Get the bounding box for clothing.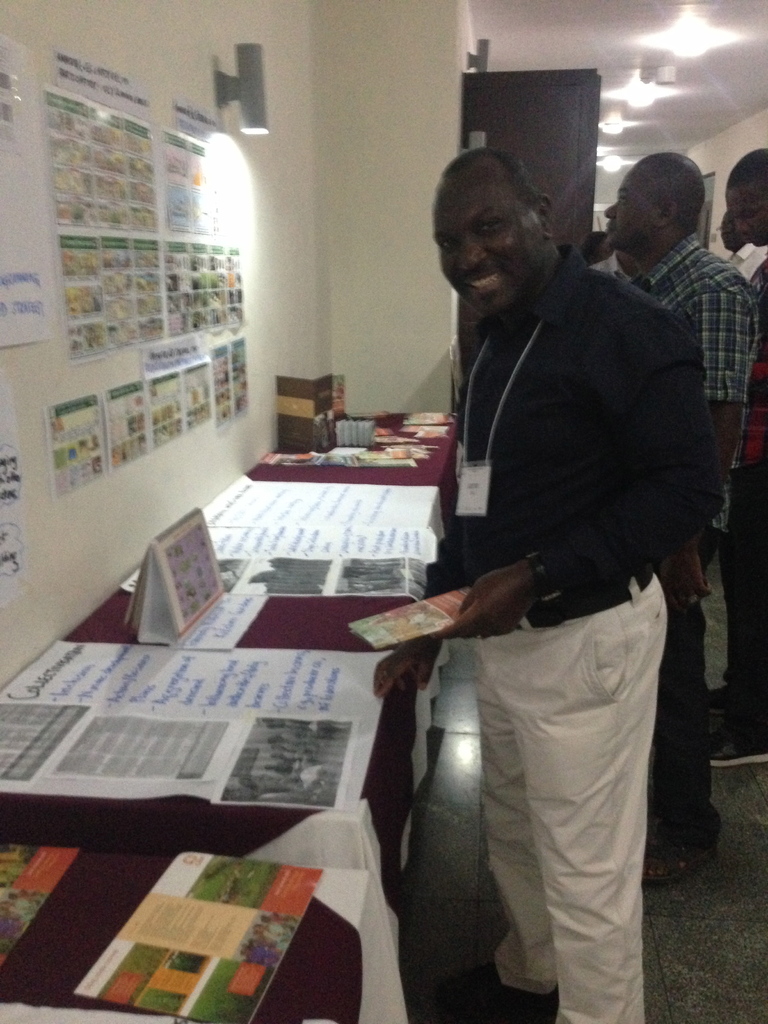
(x1=647, y1=522, x2=719, y2=869).
